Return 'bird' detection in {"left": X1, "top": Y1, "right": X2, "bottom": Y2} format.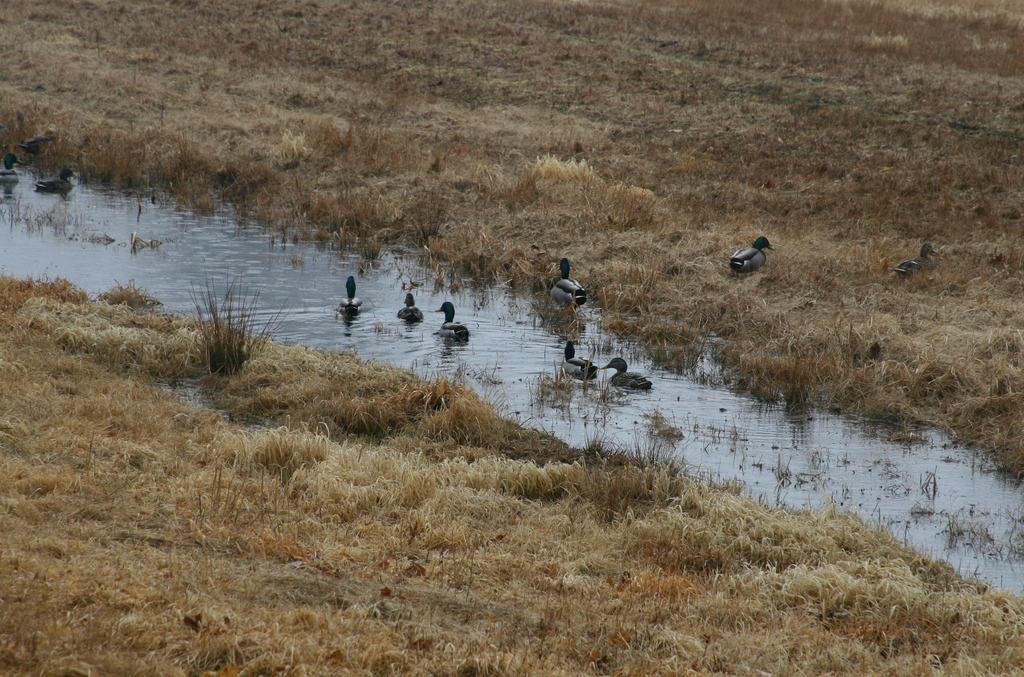
{"left": 543, "top": 249, "right": 595, "bottom": 321}.
